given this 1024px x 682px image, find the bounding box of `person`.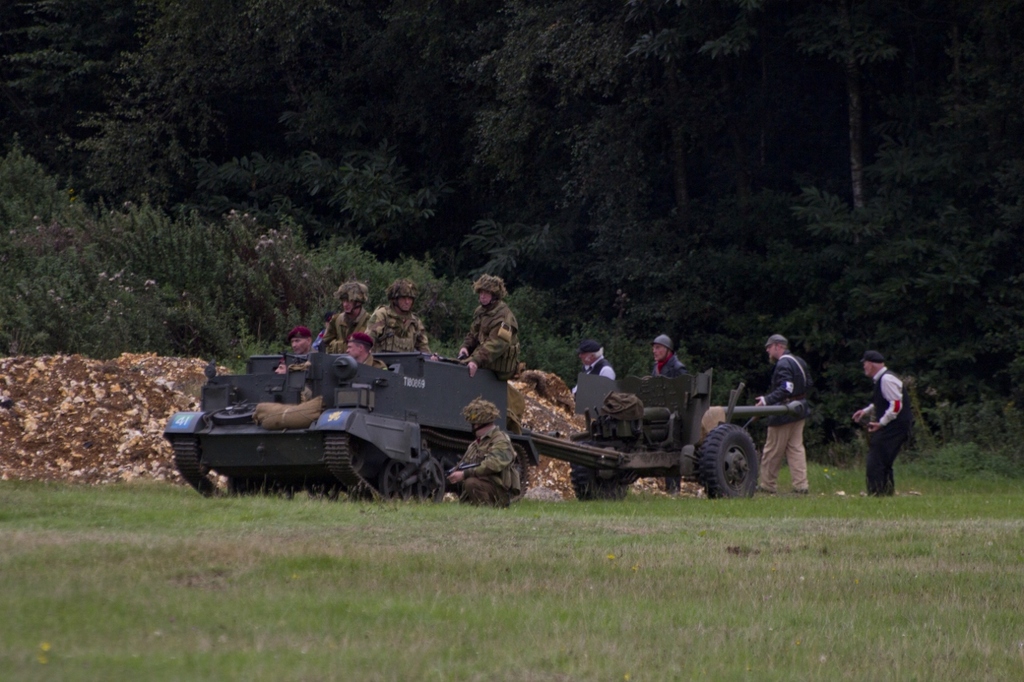
(439,405,522,514).
